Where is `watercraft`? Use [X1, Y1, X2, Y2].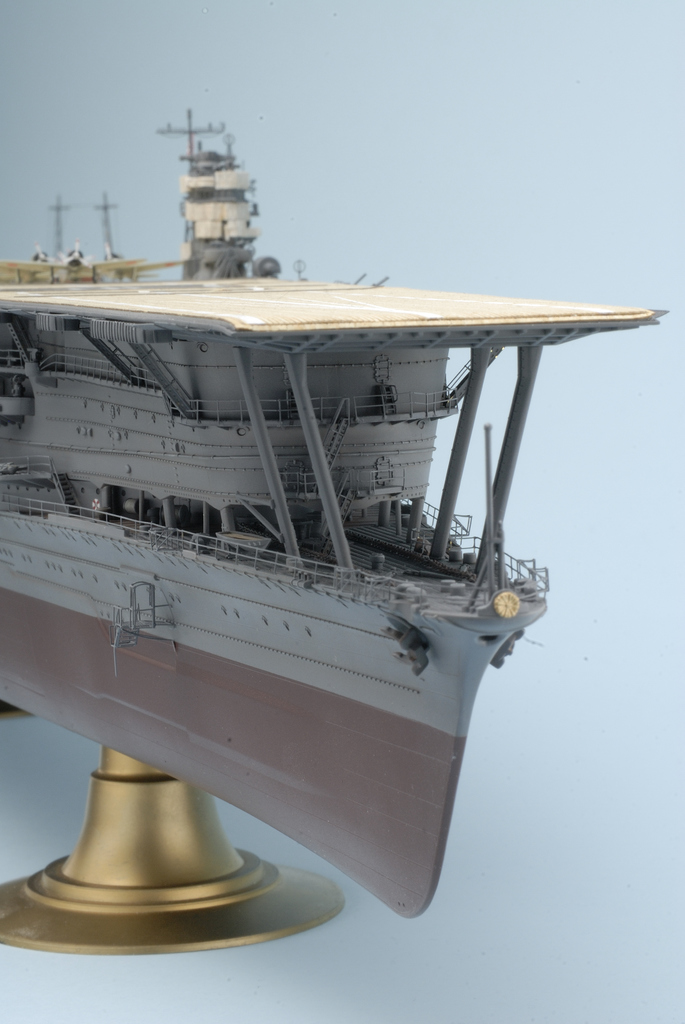
[19, 117, 598, 875].
